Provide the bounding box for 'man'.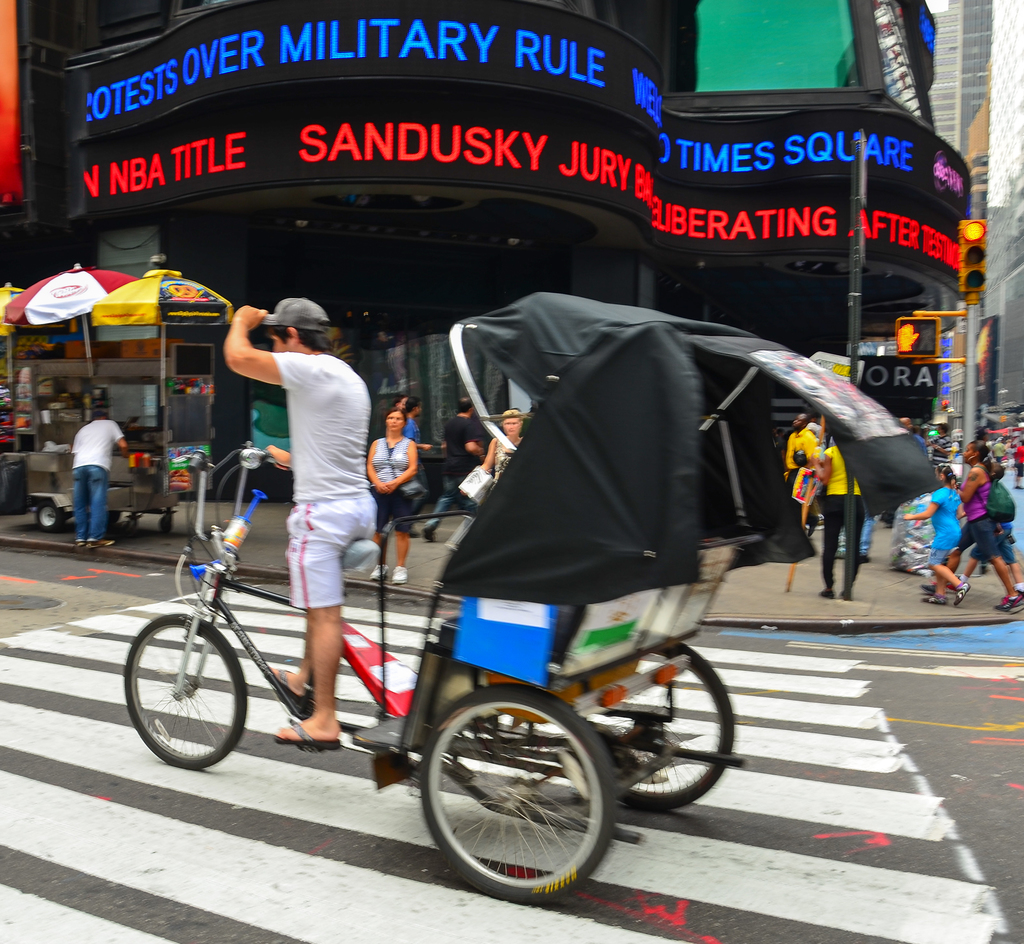
<box>67,413,129,548</box>.
